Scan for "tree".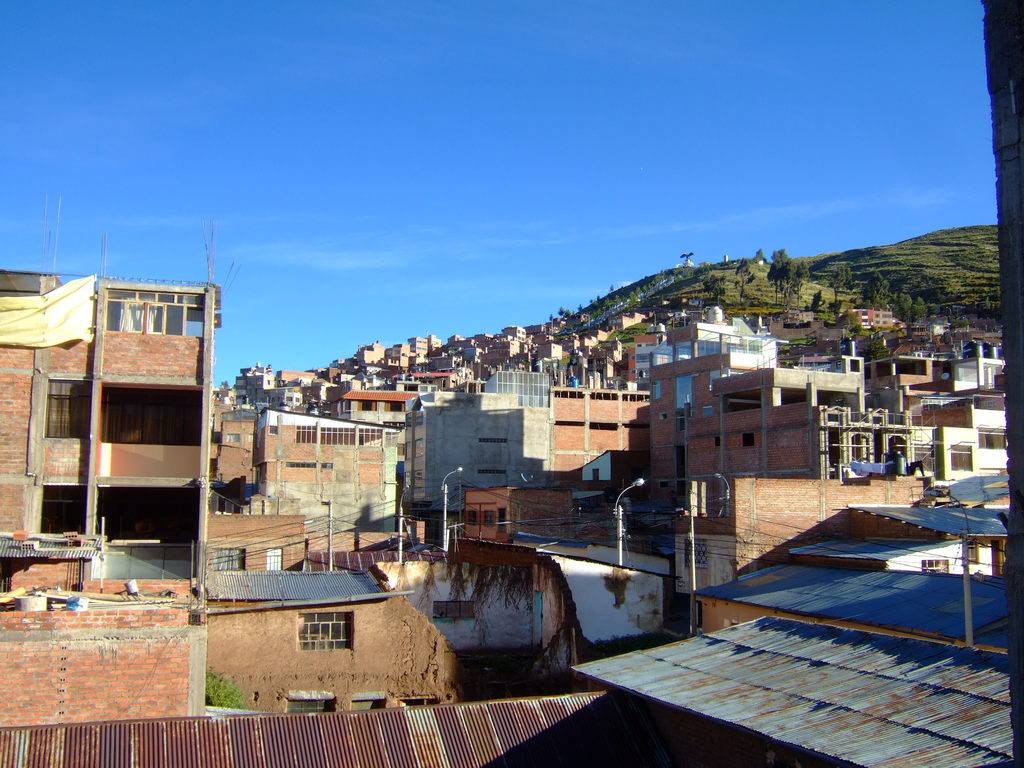
Scan result: box(830, 259, 852, 305).
